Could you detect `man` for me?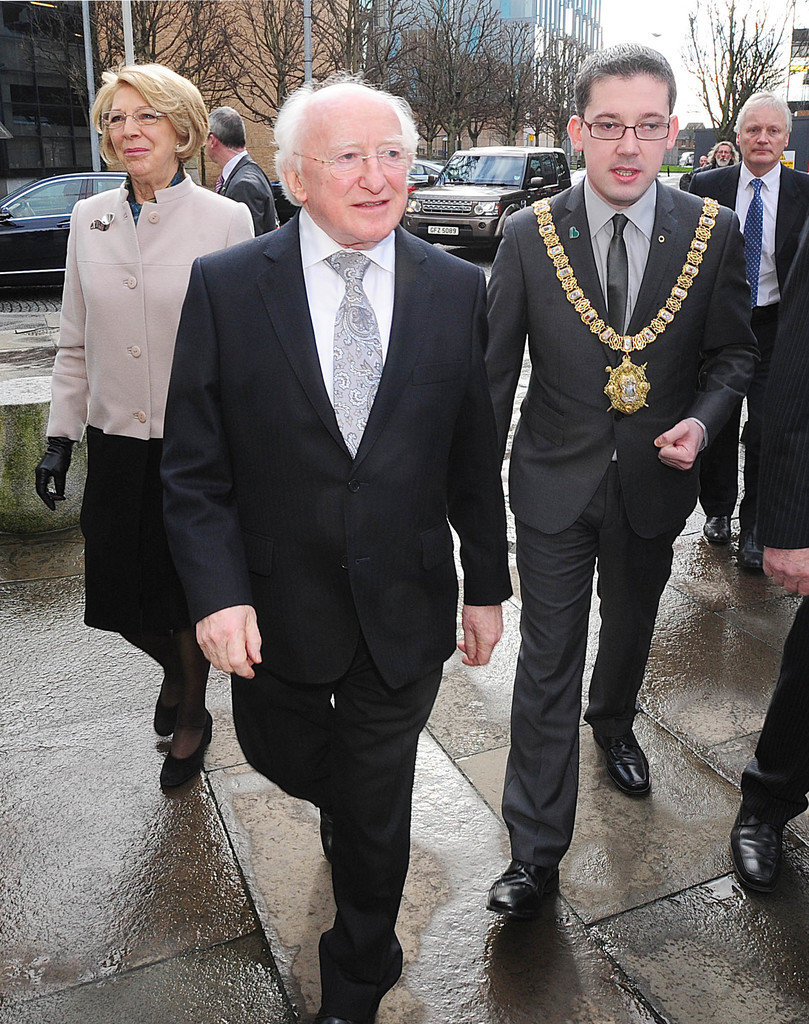
Detection result: 158, 65, 512, 1023.
